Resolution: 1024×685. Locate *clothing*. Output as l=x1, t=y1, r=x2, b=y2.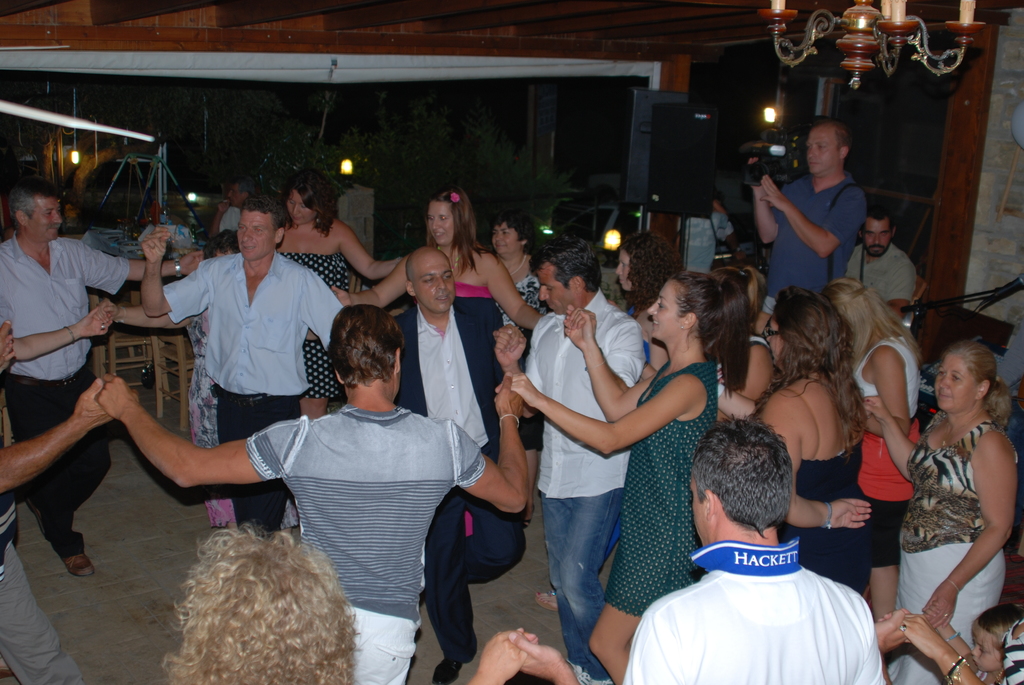
l=524, t=291, r=645, b=684.
